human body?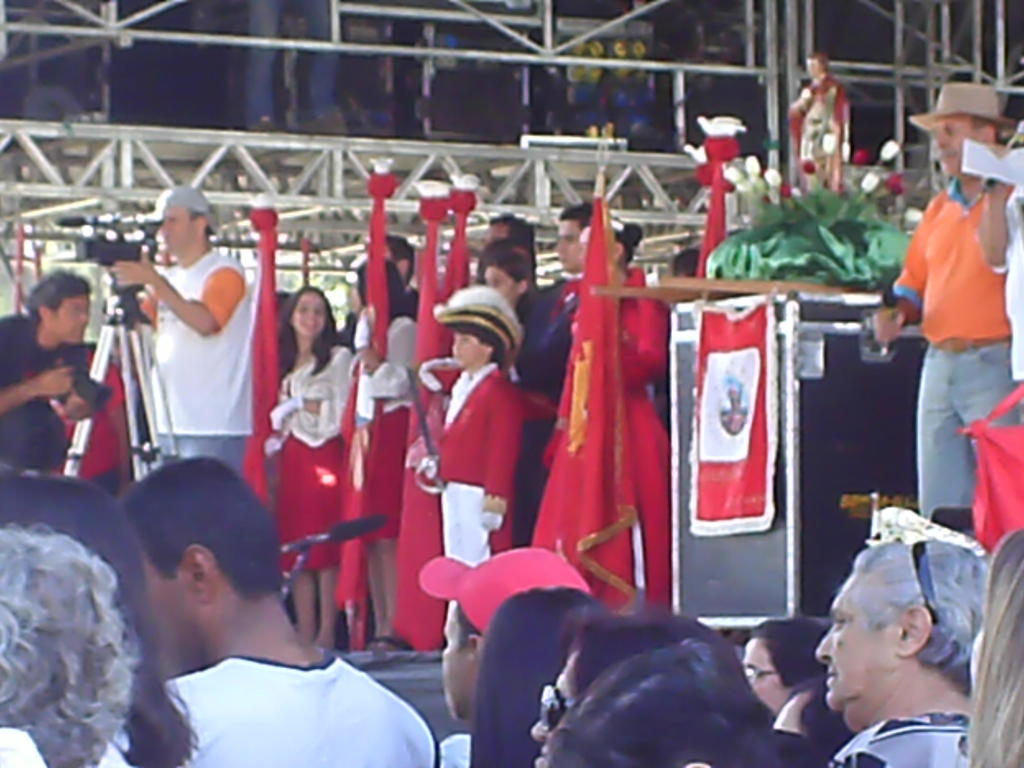
BBox(0, 524, 125, 767)
